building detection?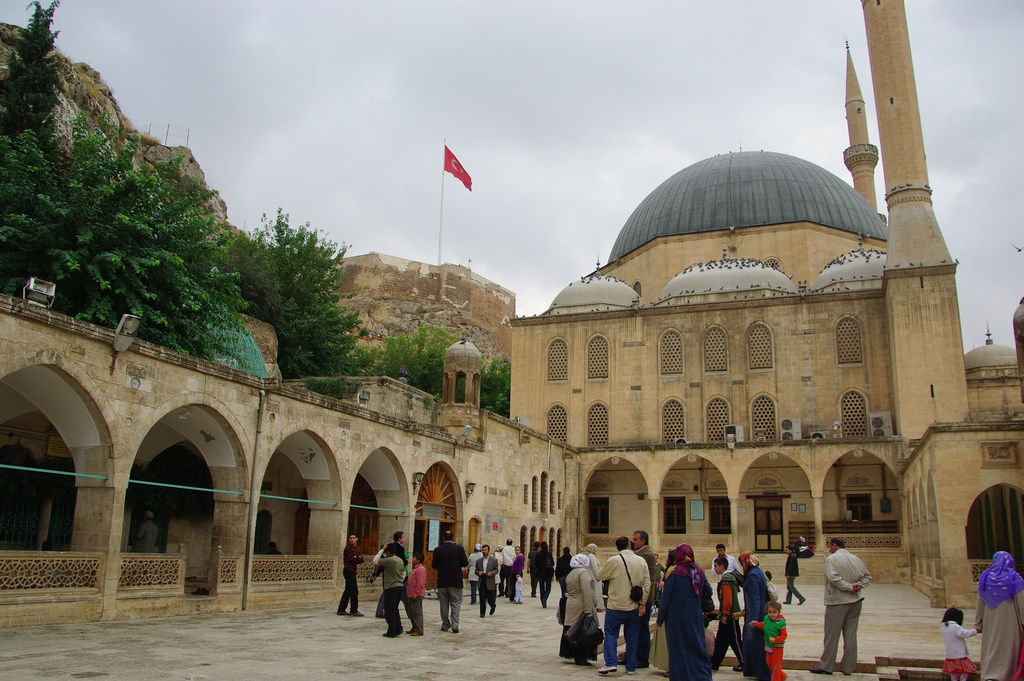
0, 0, 1023, 640
